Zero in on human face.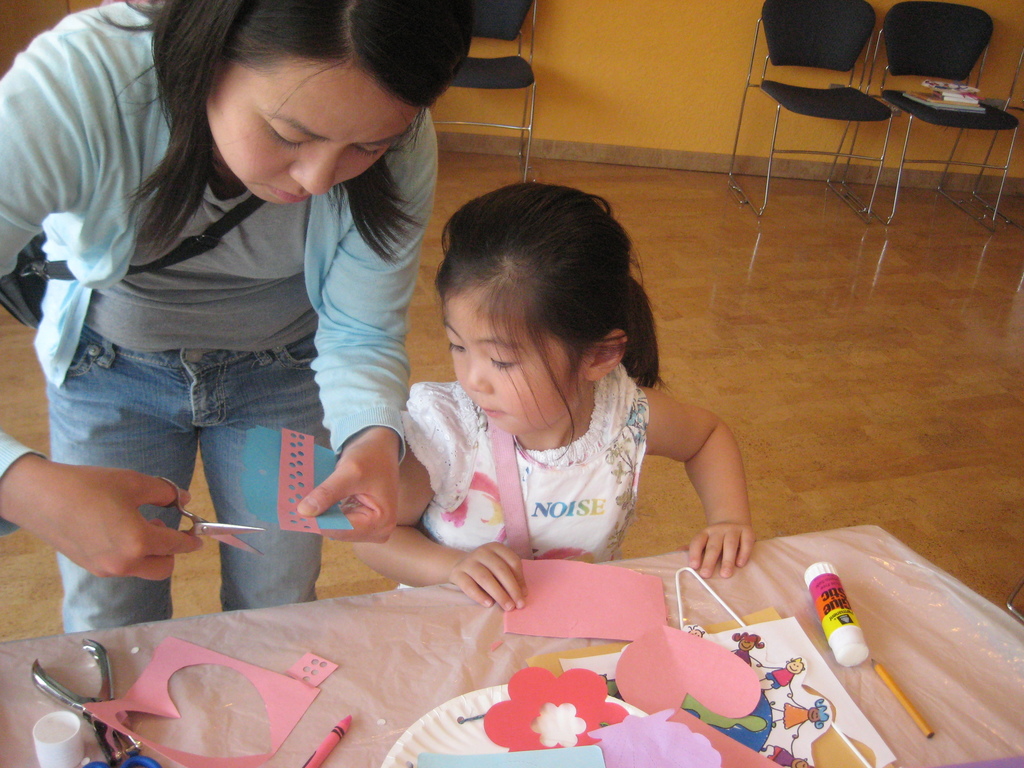
Zeroed in: bbox(448, 292, 588, 442).
